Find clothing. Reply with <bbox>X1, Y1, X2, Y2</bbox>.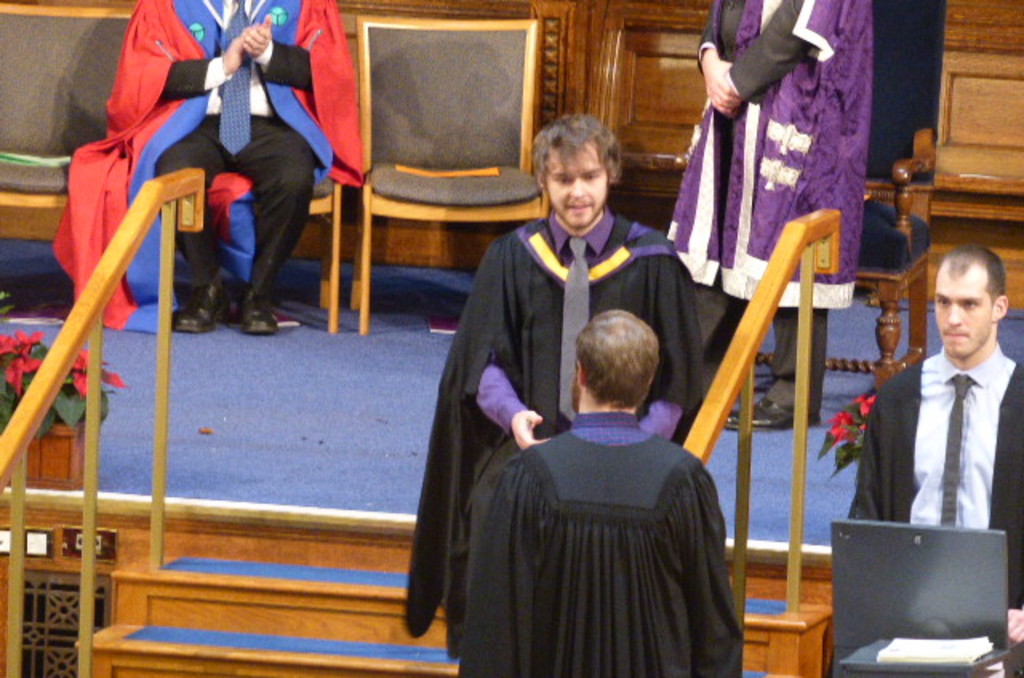
<bbox>459, 411, 741, 676</bbox>.
